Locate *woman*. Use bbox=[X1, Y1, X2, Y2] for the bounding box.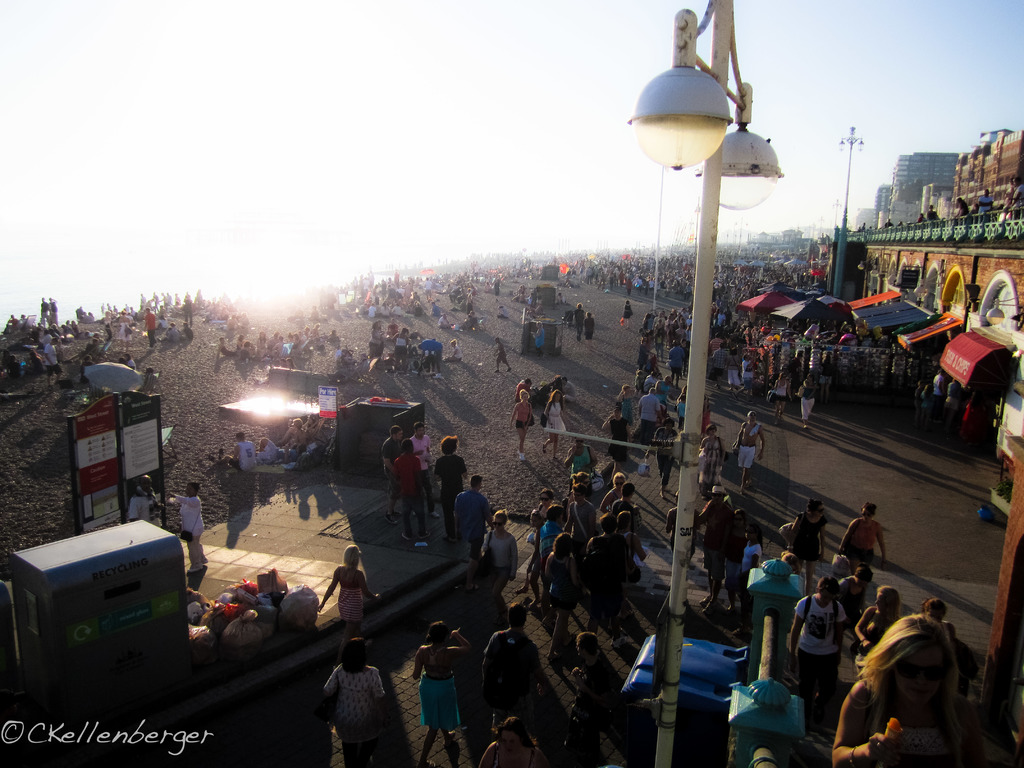
bbox=[259, 331, 267, 351].
